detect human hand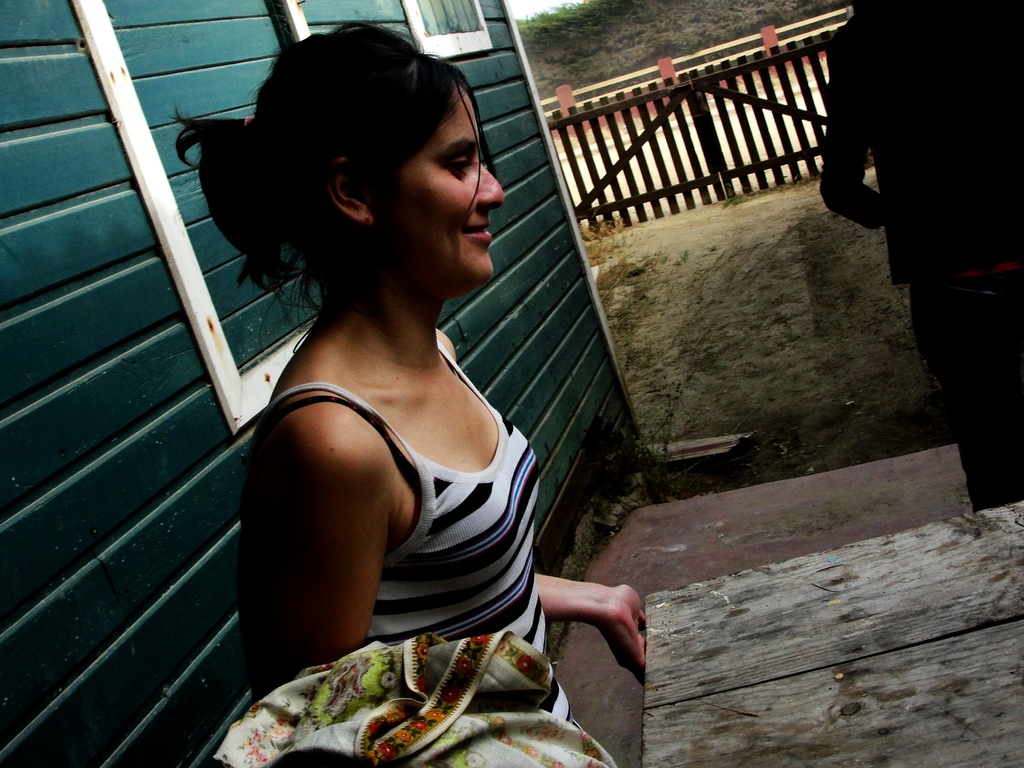
[601, 582, 650, 687]
